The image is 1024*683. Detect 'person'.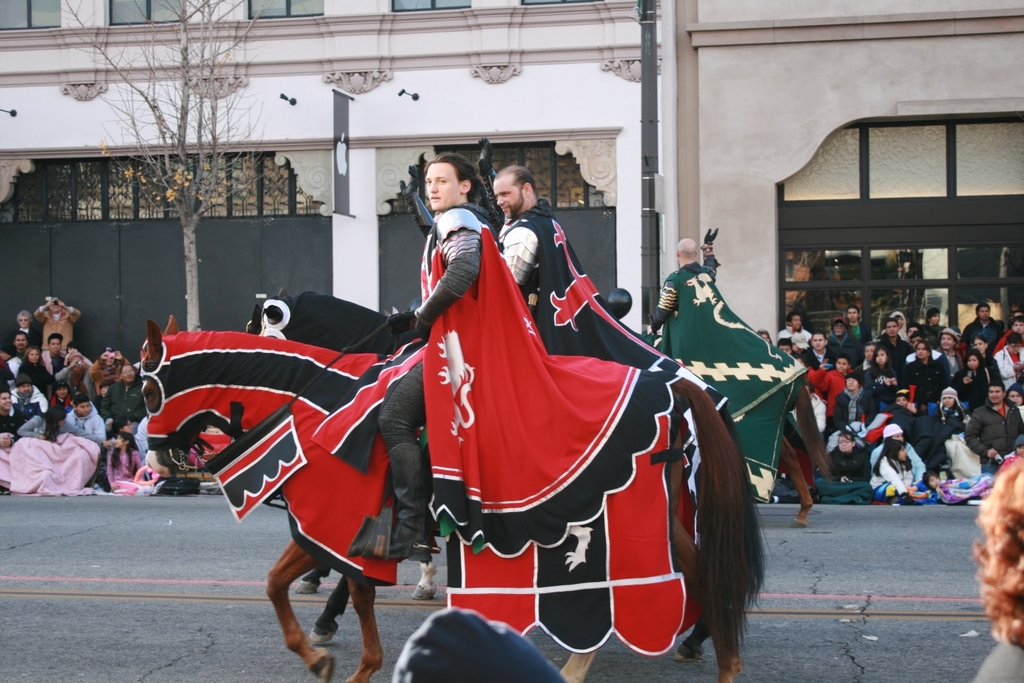
Detection: {"x1": 644, "y1": 248, "x2": 756, "y2": 370}.
